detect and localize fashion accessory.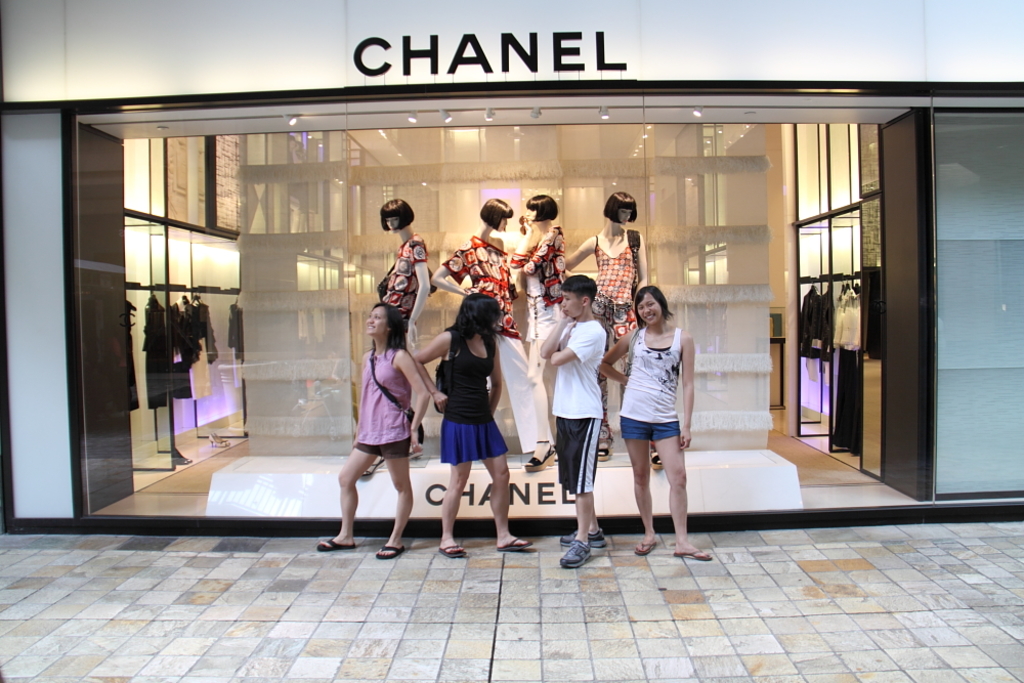
Localized at 497 537 535 551.
